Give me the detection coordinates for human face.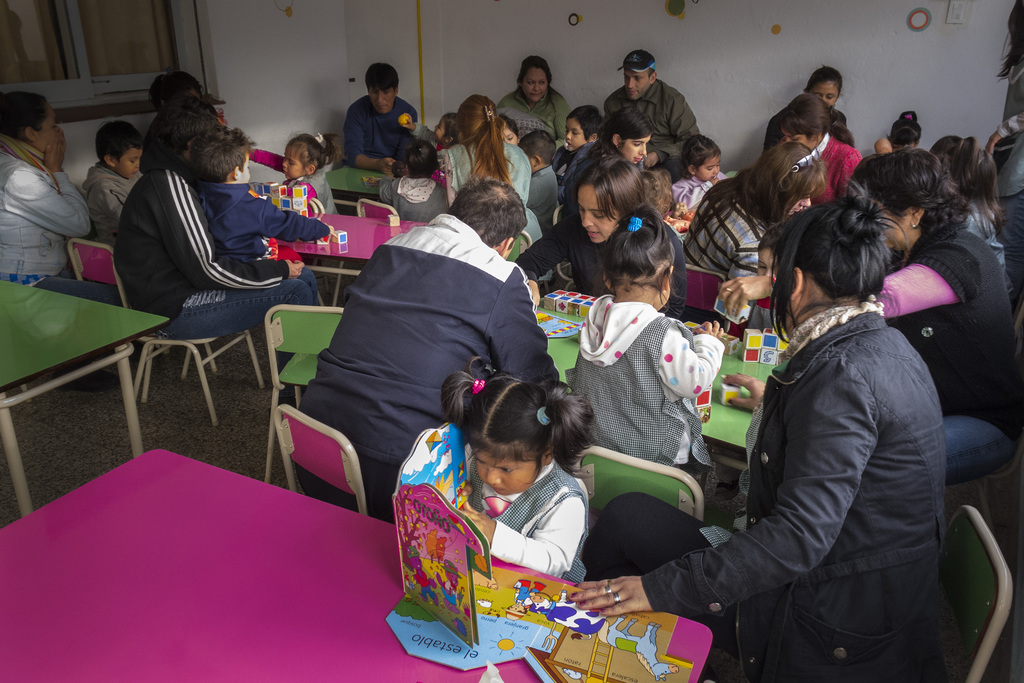
locate(522, 68, 550, 103).
